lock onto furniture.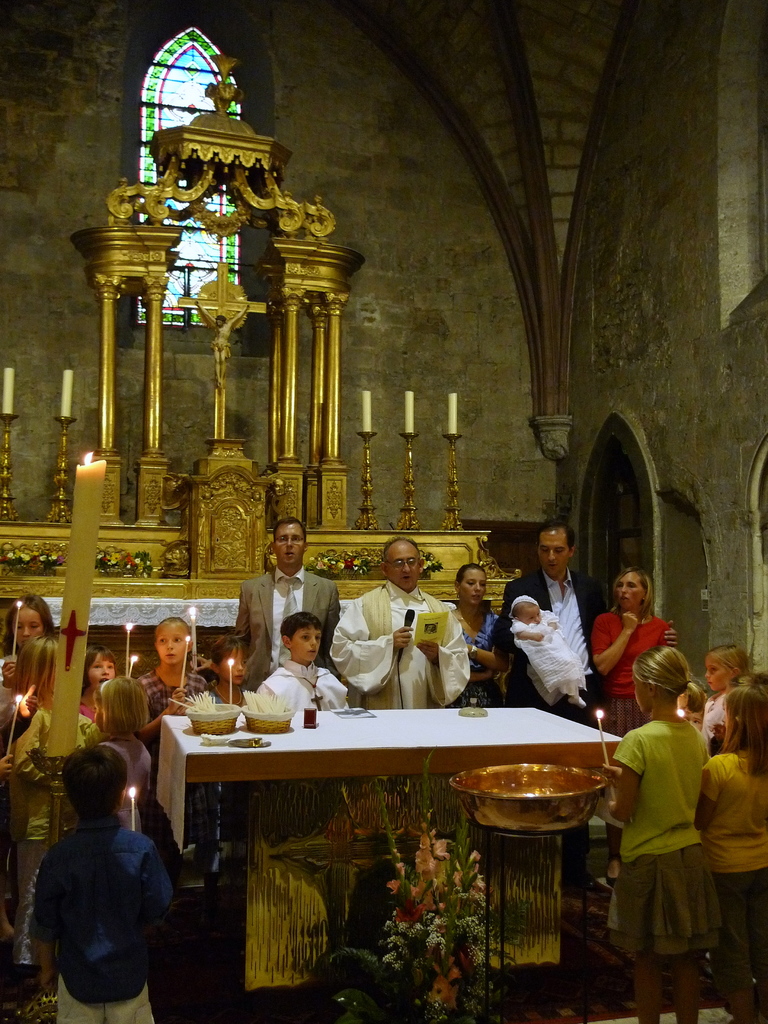
Locked: Rect(152, 715, 628, 1023).
